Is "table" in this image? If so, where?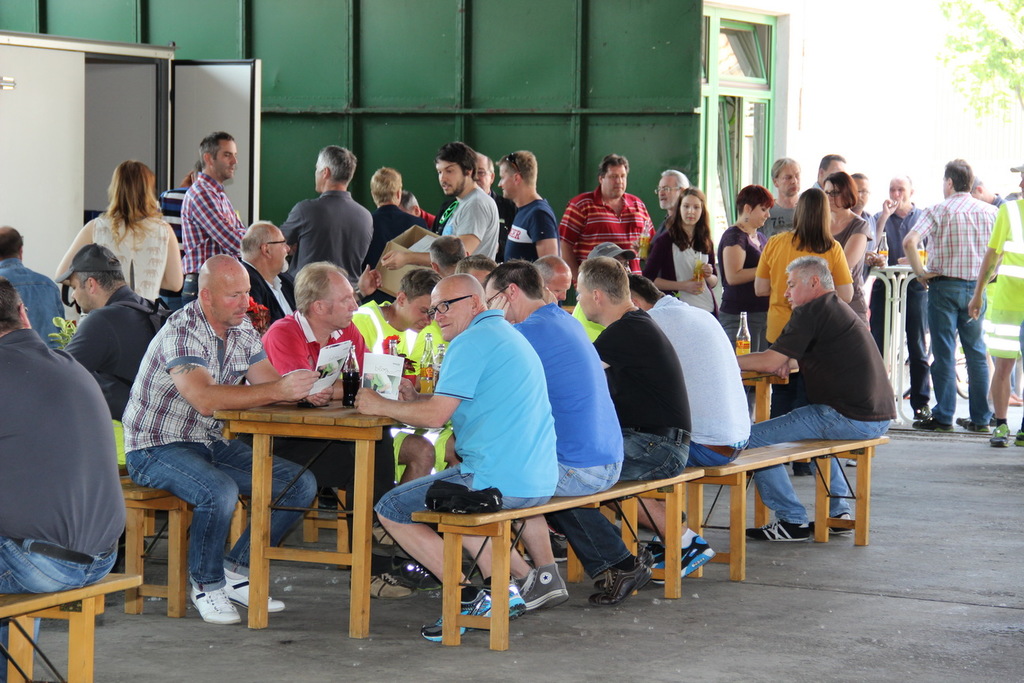
Yes, at 408,440,890,655.
